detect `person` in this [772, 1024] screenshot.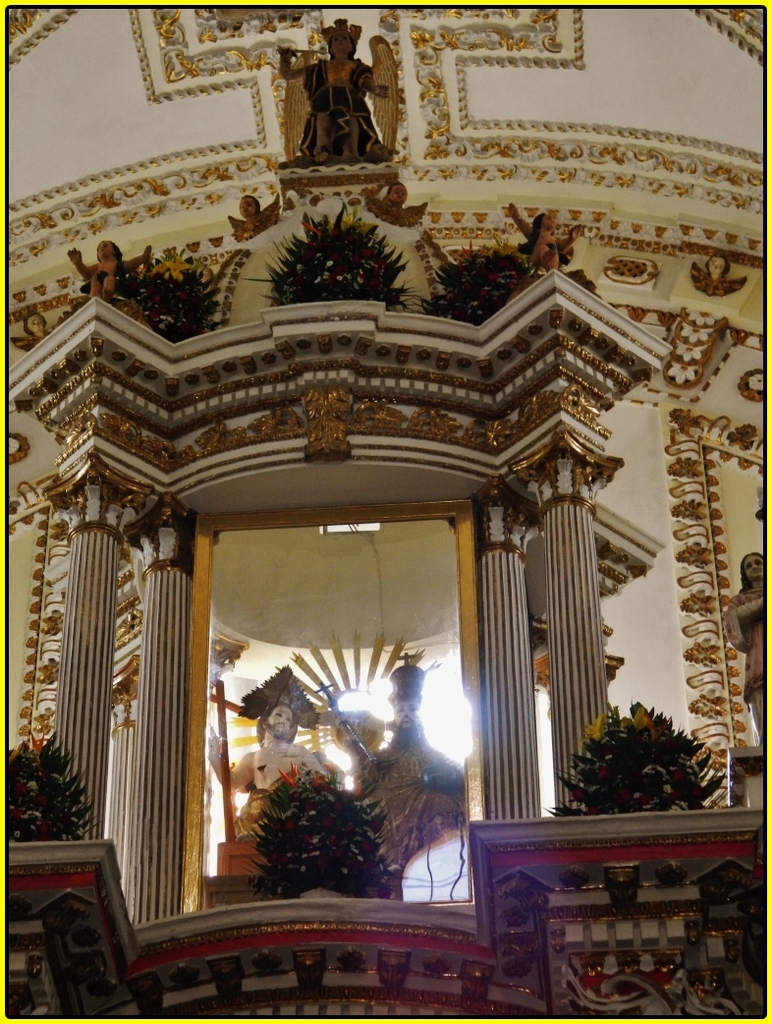
Detection: 65 237 155 302.
